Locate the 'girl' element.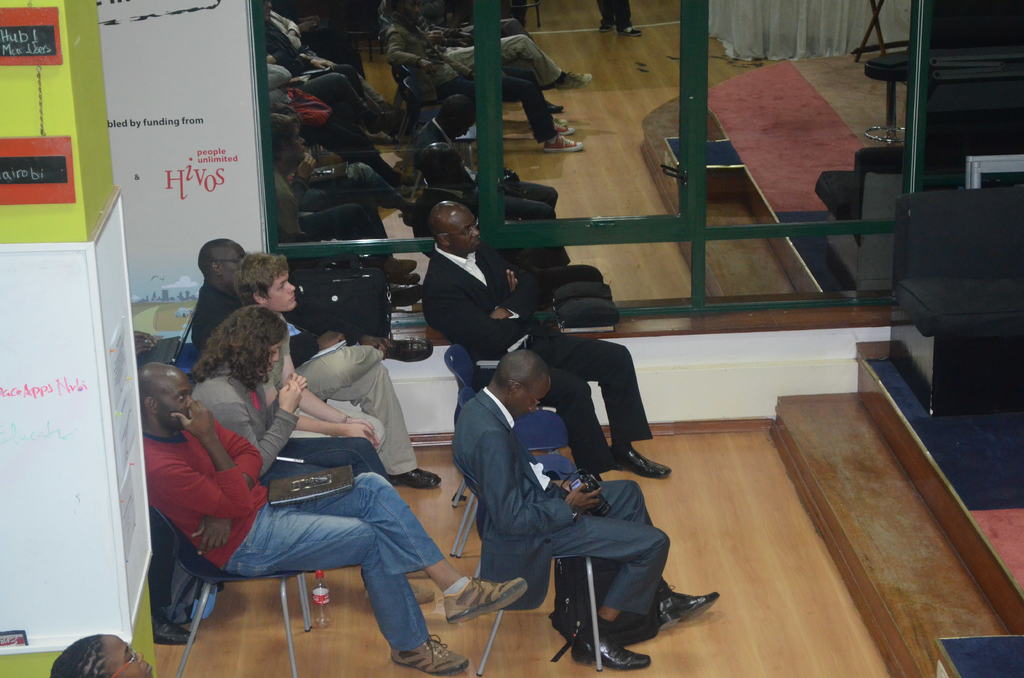
Element bbox: 49,633,153,677.
